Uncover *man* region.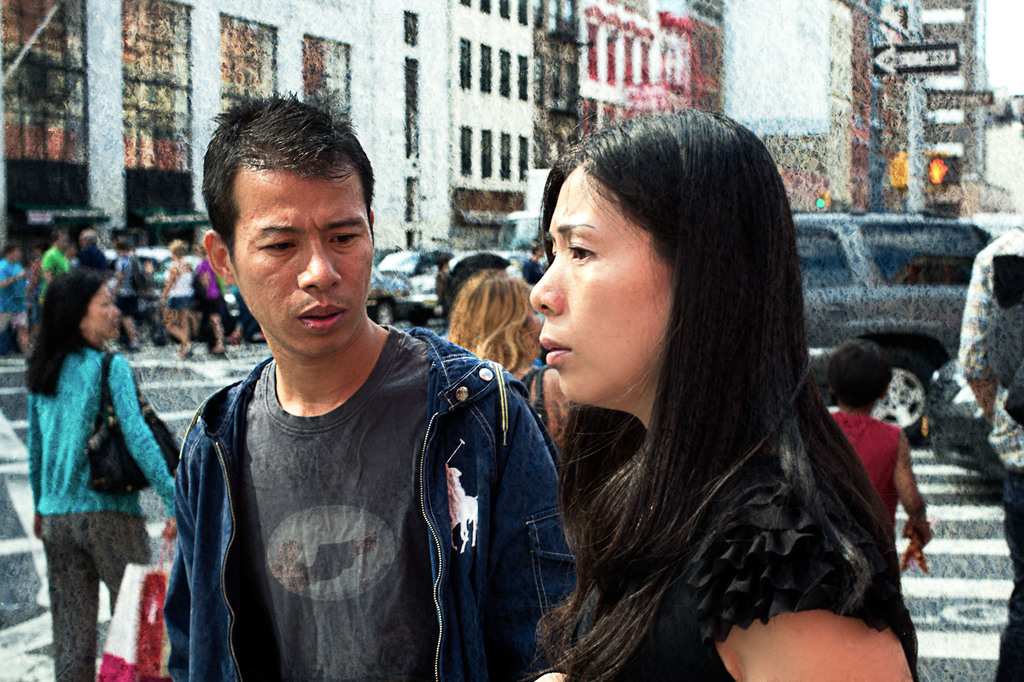
Uncovered: locate(965, 225, 1023, 681).
